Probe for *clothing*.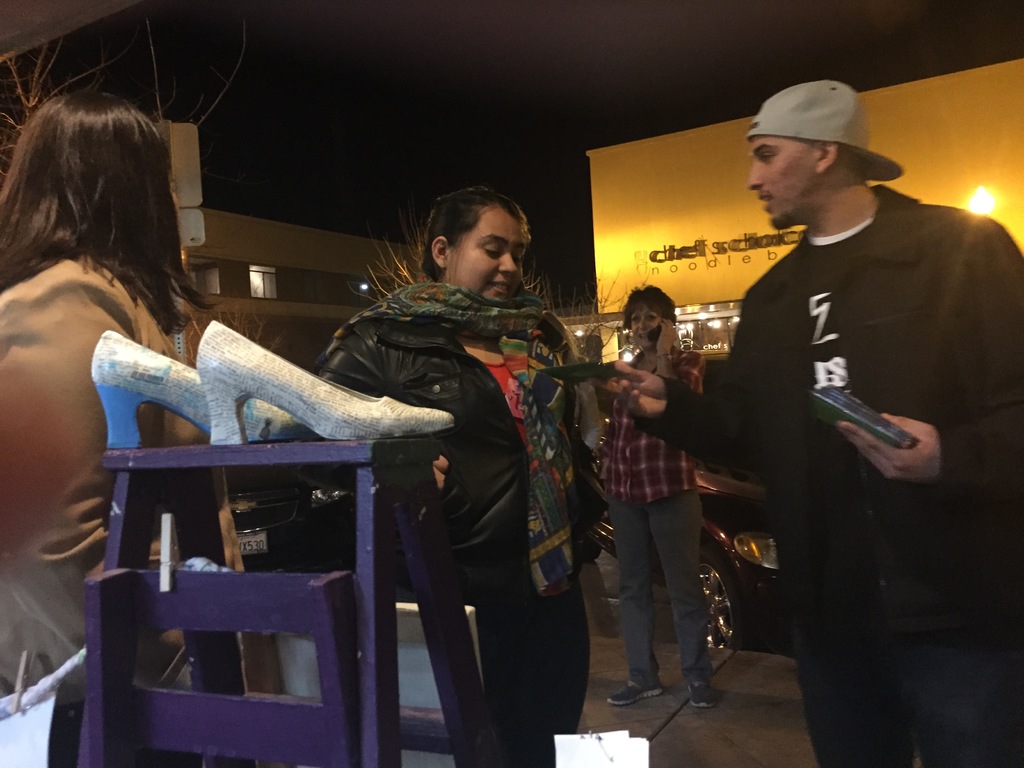
Probe result: rect(599, 346, 715, 681).
